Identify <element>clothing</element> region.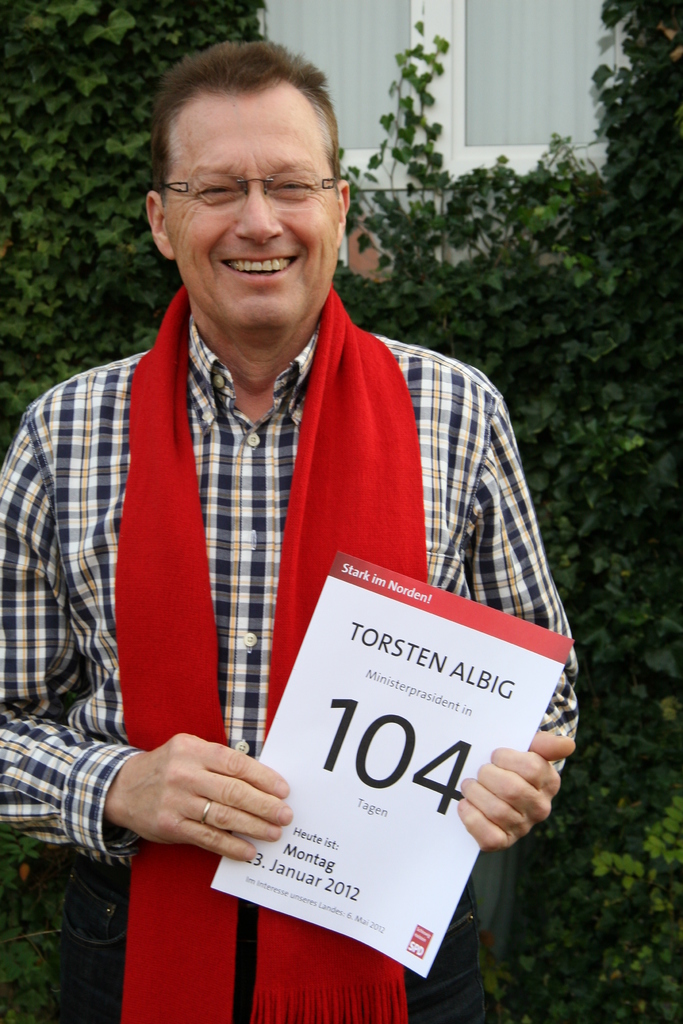
Region: BBox(31, 228, 573, 976).
